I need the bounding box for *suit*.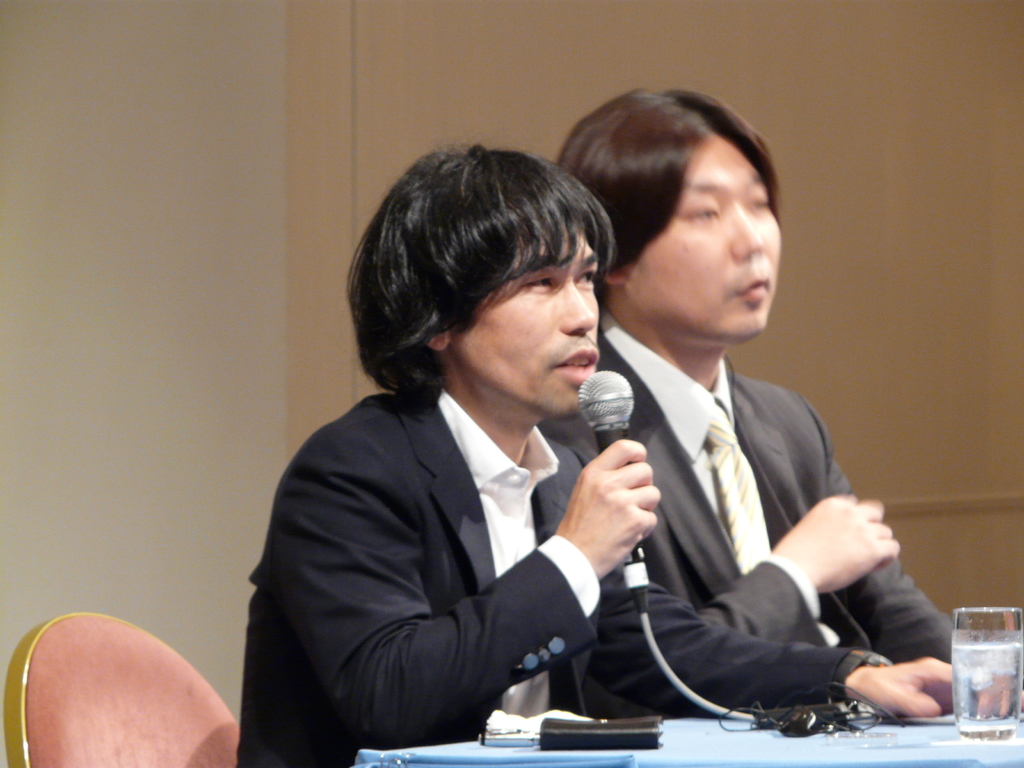
Here it is: (532,308,959,722).
